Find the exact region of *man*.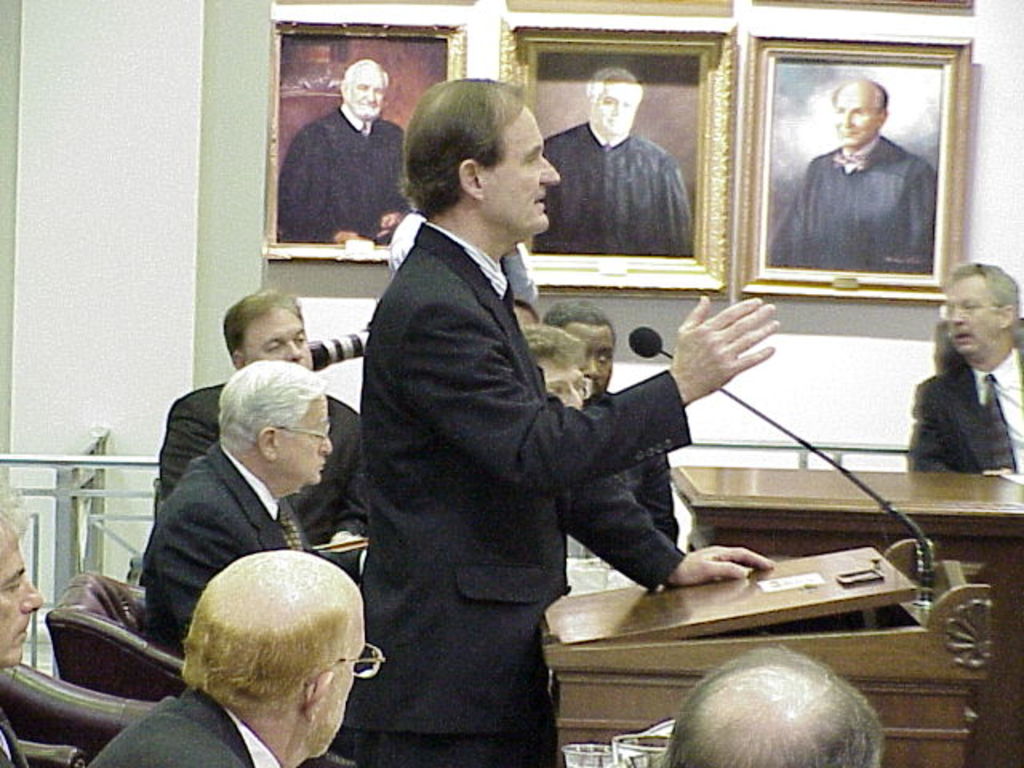
Exact region: select_region(779, 82, 933, 274).
